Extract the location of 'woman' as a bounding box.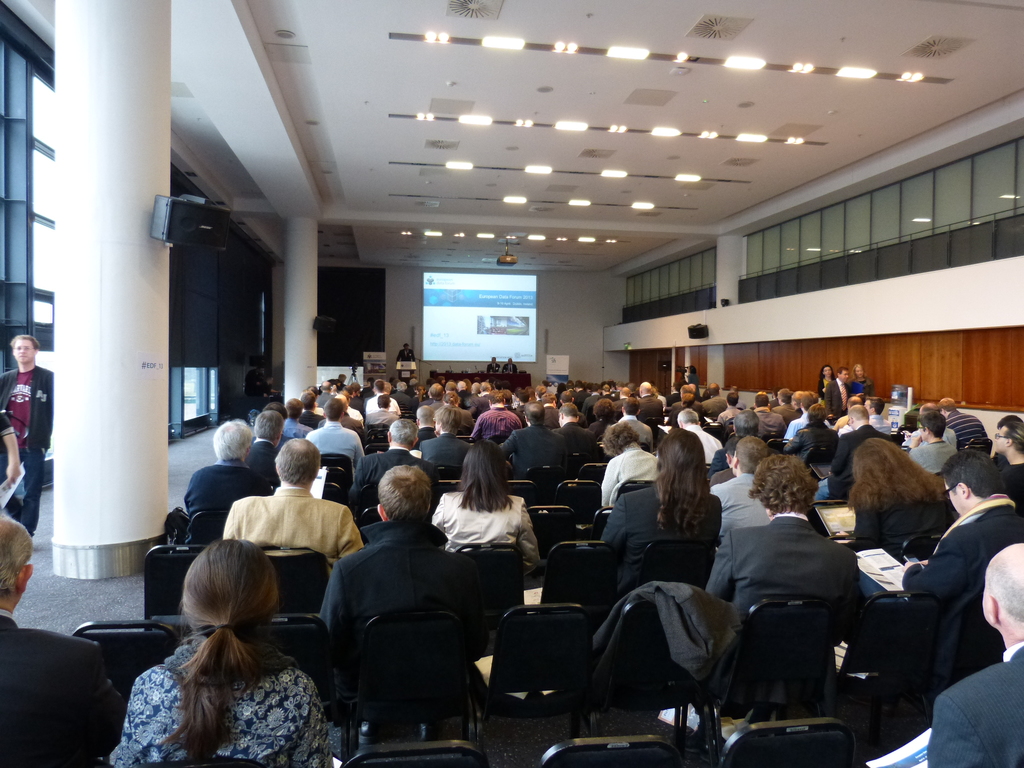
<bbox>431, 440, 541, 578</bbox>.
